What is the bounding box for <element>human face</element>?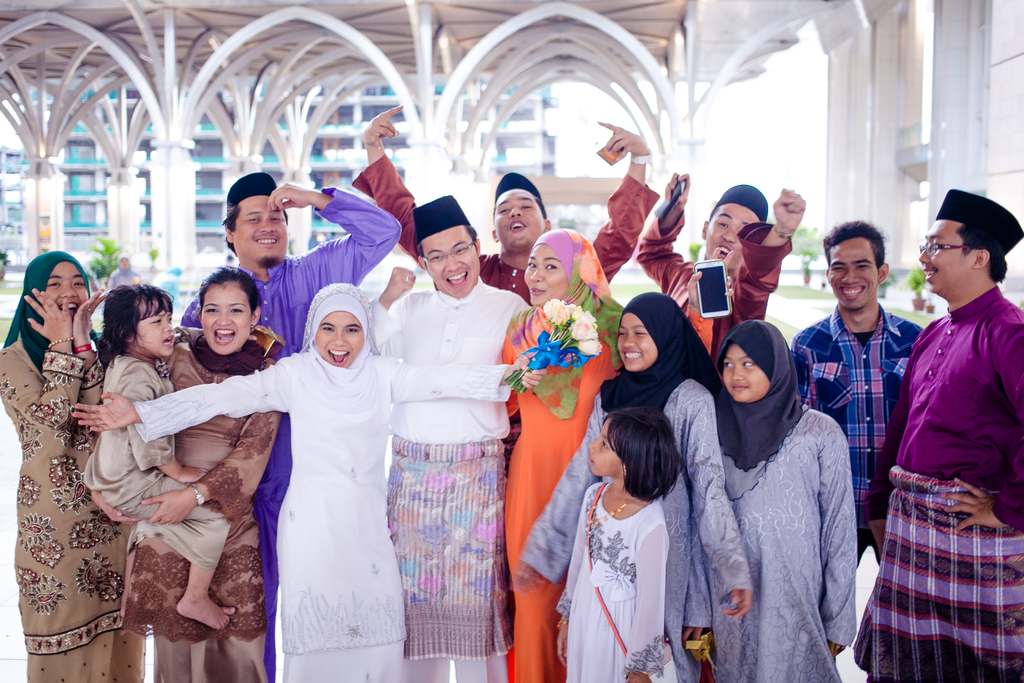
232 196 289 263.
